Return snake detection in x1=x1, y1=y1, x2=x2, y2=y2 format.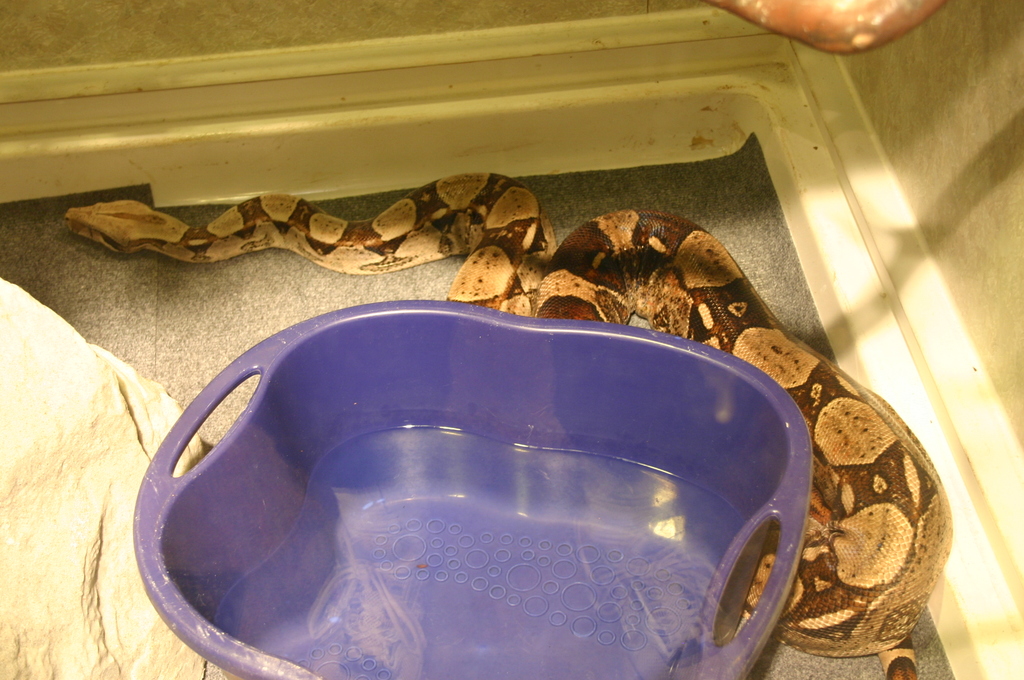
x1=54, y1=199, x2=952, y2=679.
